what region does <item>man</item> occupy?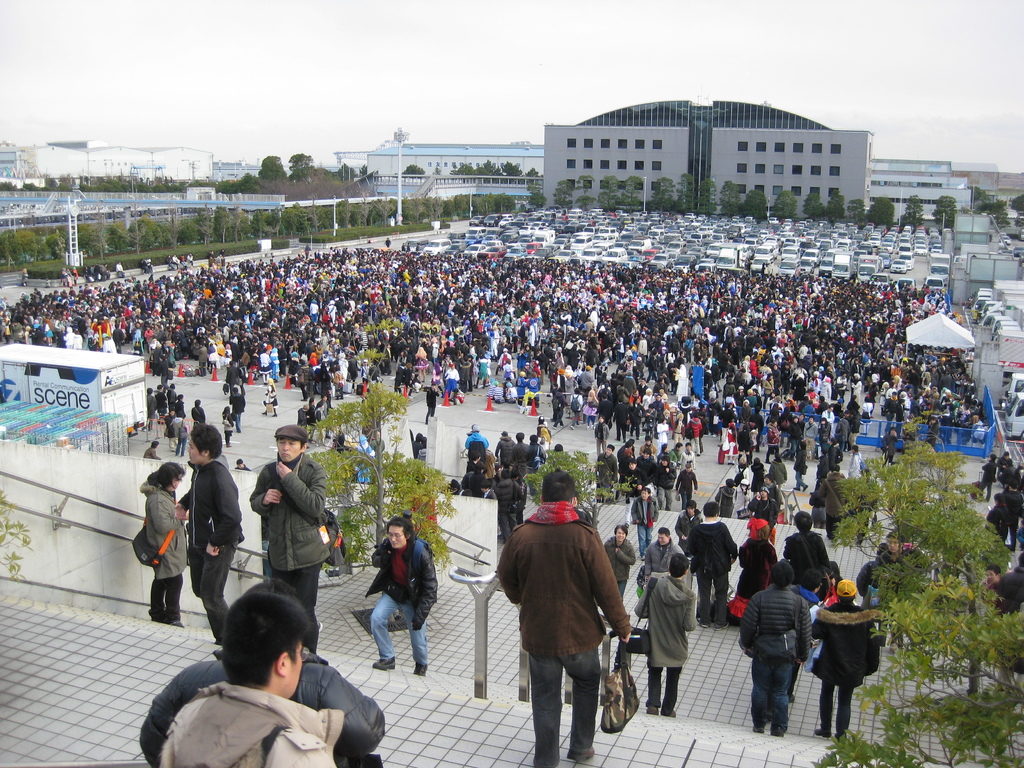
rect(170, 426, 242, 645).
